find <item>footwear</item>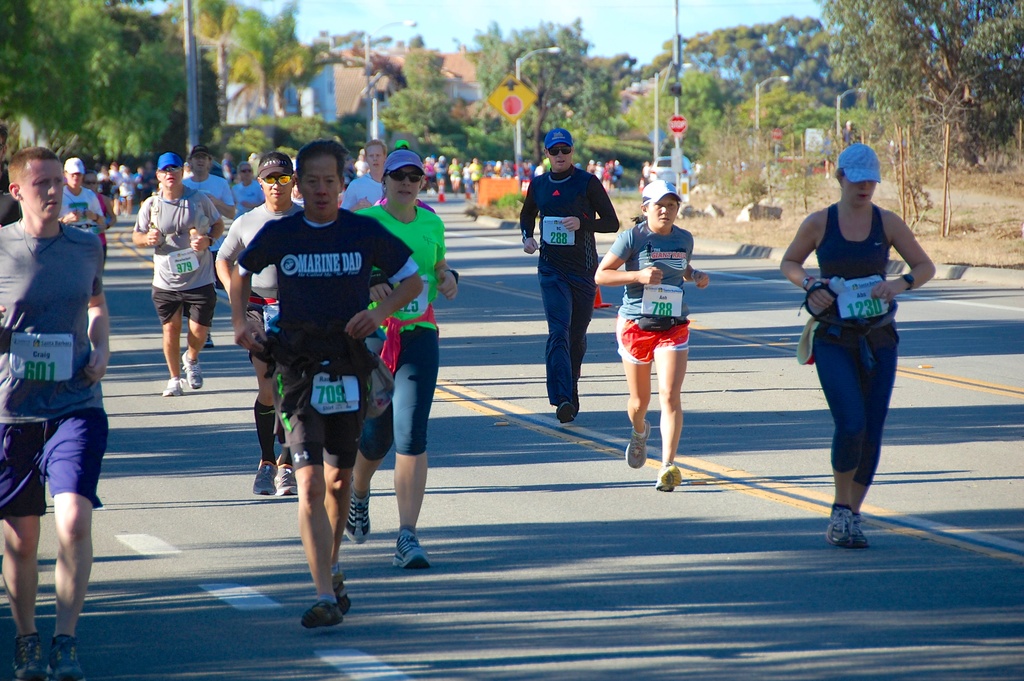
left=653, top=461, right=685, bottom=495
